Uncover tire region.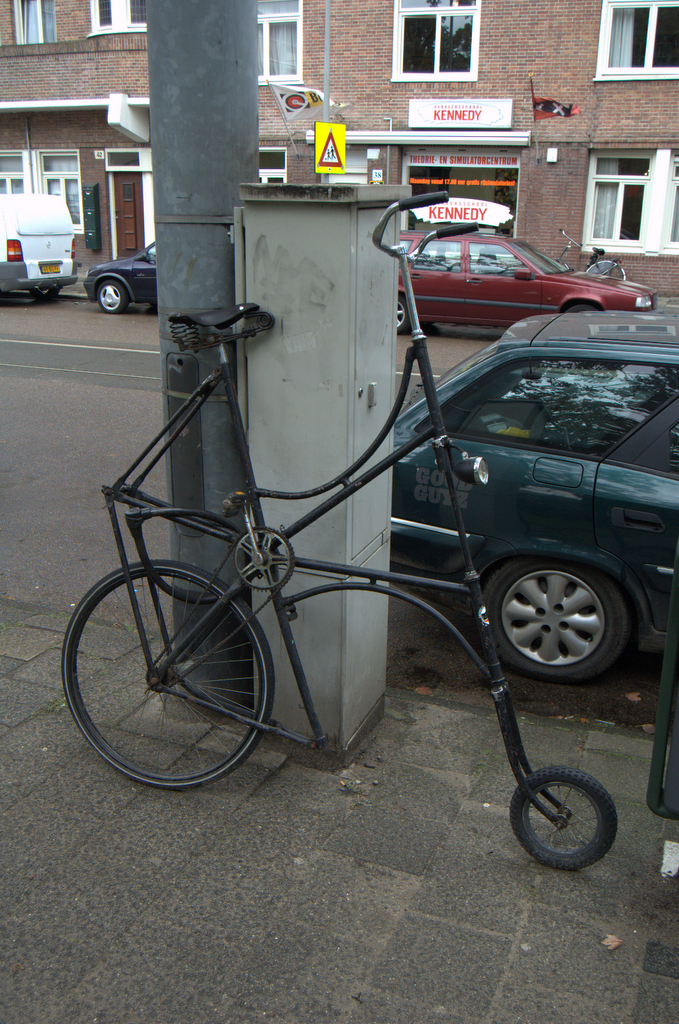
Uncovered: BBox(568, 302, 600, 311).
